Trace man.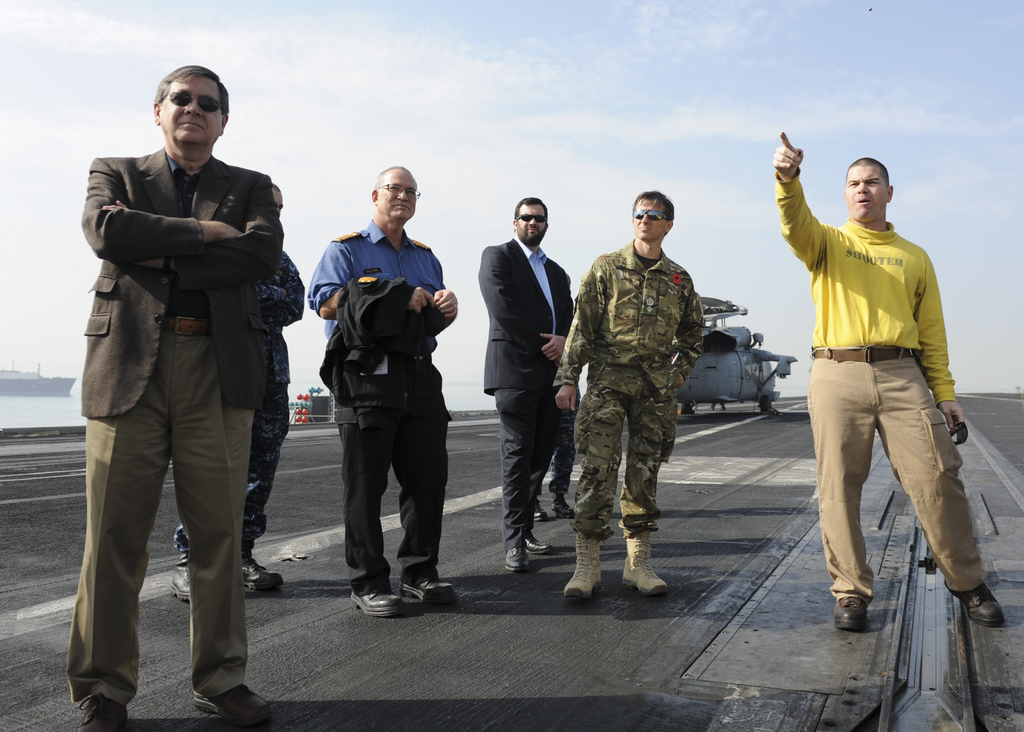
Traced to locate(769, 128, 1011, 637).
